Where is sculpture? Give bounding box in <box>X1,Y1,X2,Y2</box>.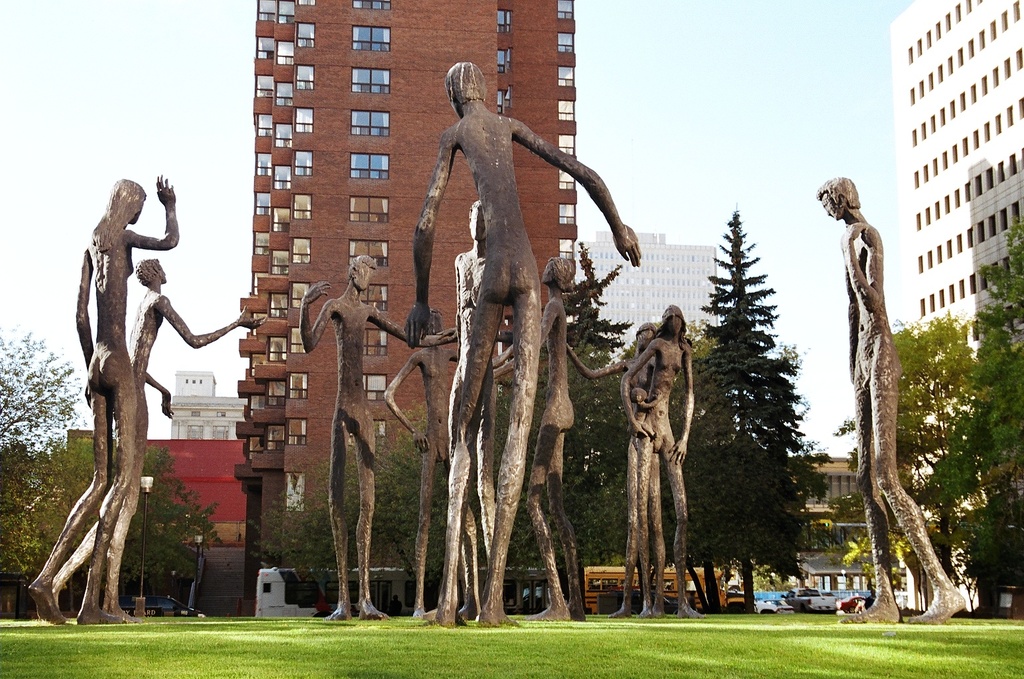
<box>821,166,971,631</box>.
